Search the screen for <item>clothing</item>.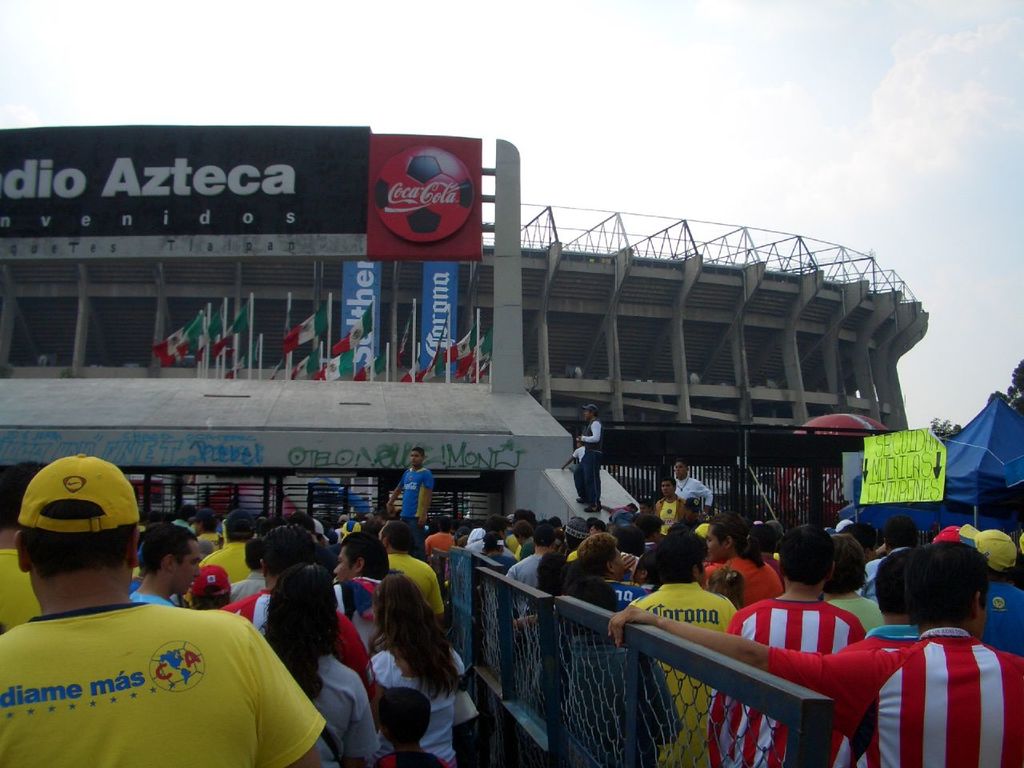
Found at <region>509, 527, 522, 546</region>.
